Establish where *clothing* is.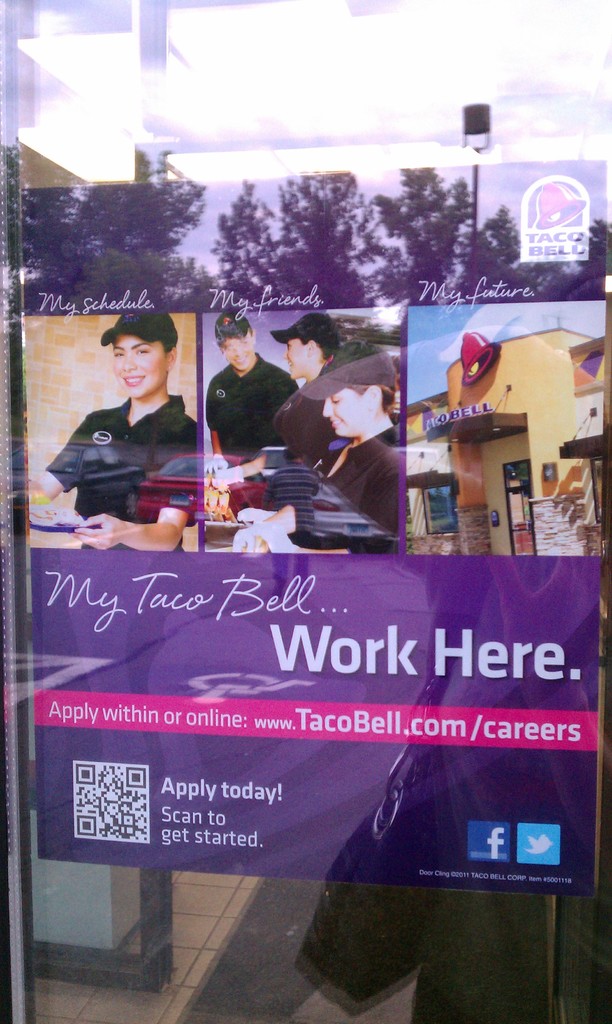
Established at x1=44 y1=362 x2=205 y2=511.
